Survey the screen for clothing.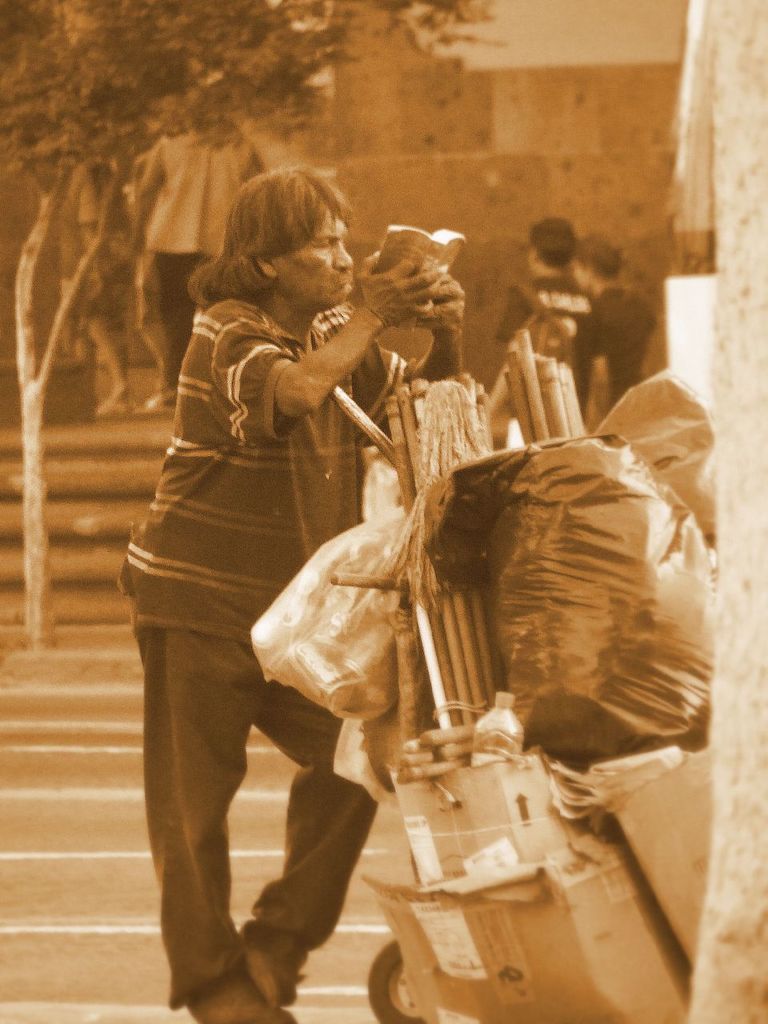
Survey found: x1=106 y1=336 x2=414 y2=643.
